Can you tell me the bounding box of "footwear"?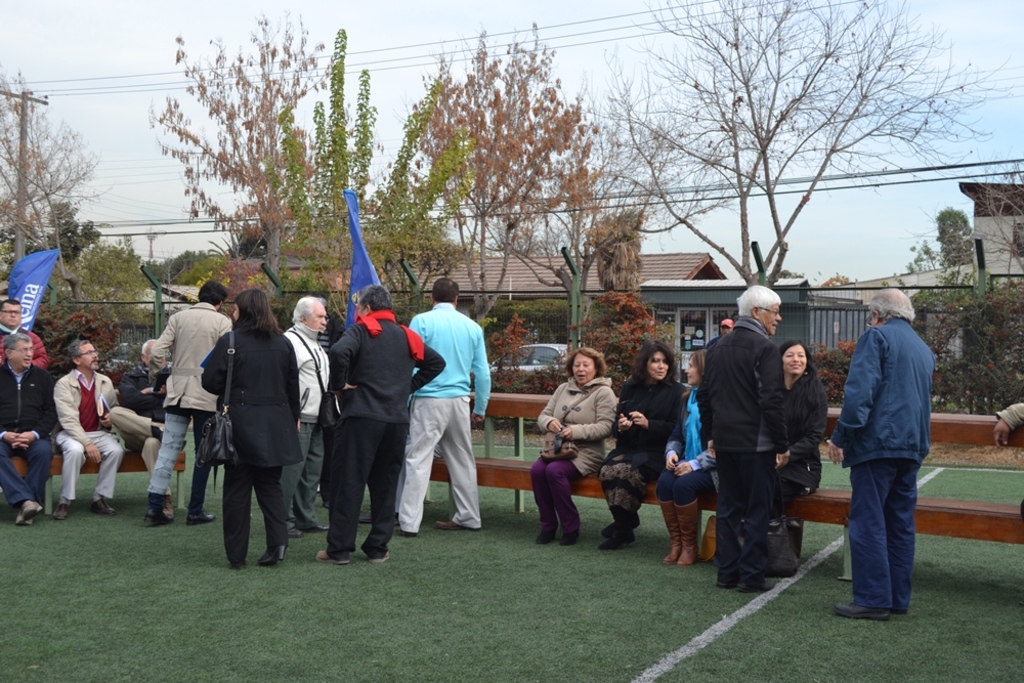
bbox(229, 554, 246, 570).
